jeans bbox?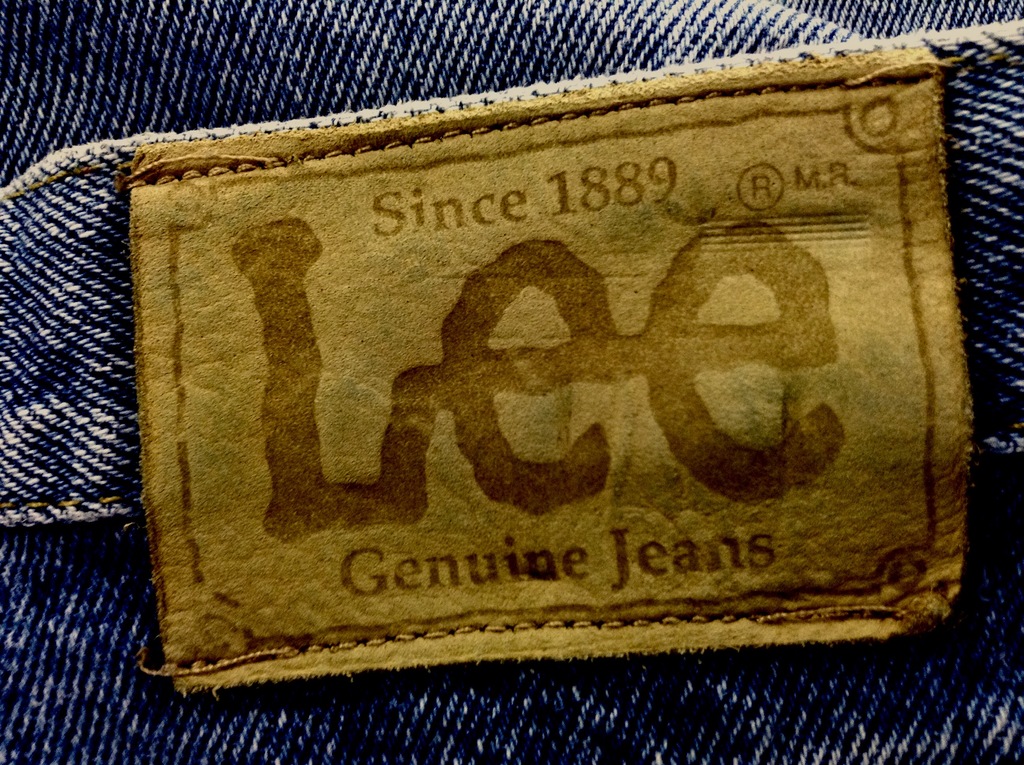
[0, 0, 1022, 762]
